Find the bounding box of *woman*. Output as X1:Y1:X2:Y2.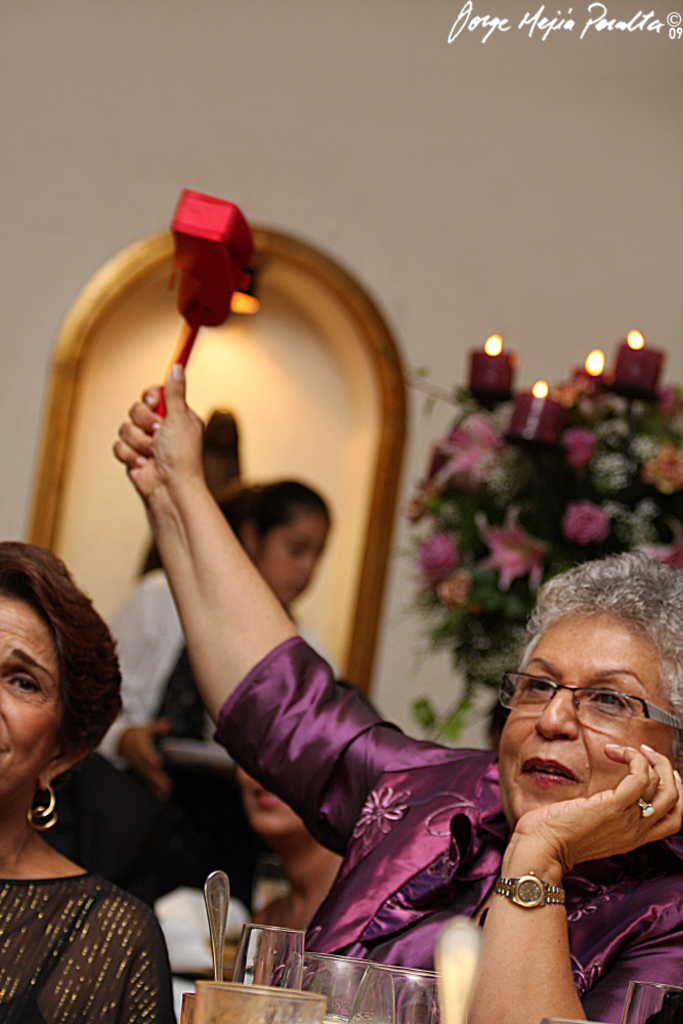
0:517:183:1020.
